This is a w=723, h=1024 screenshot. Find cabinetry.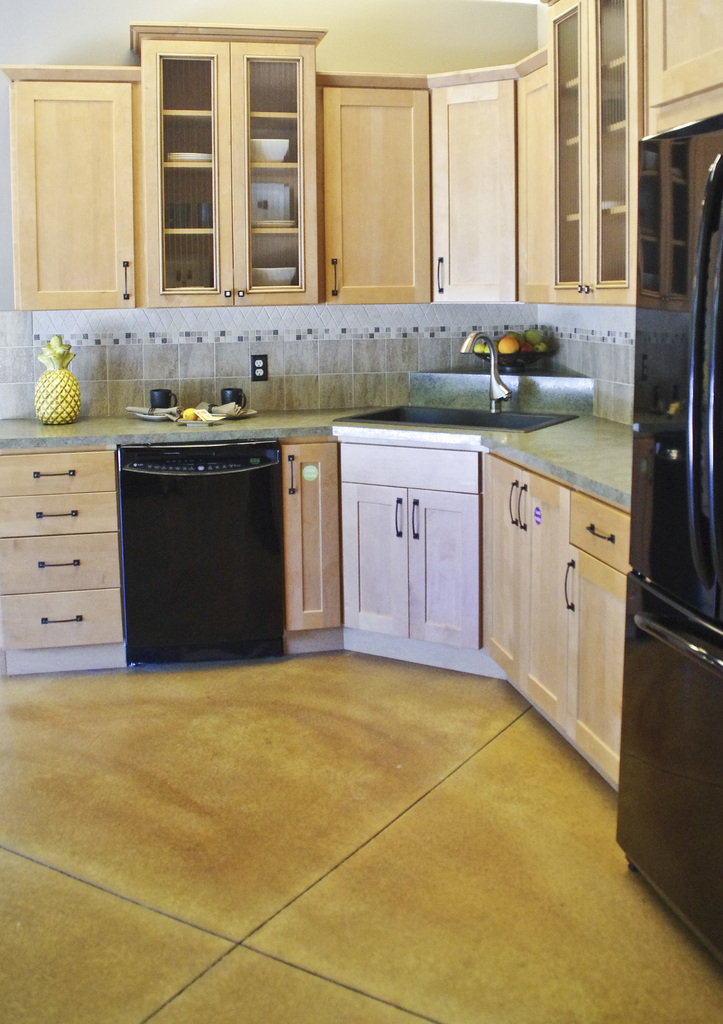
Bounding box: 518,0,722,307.
